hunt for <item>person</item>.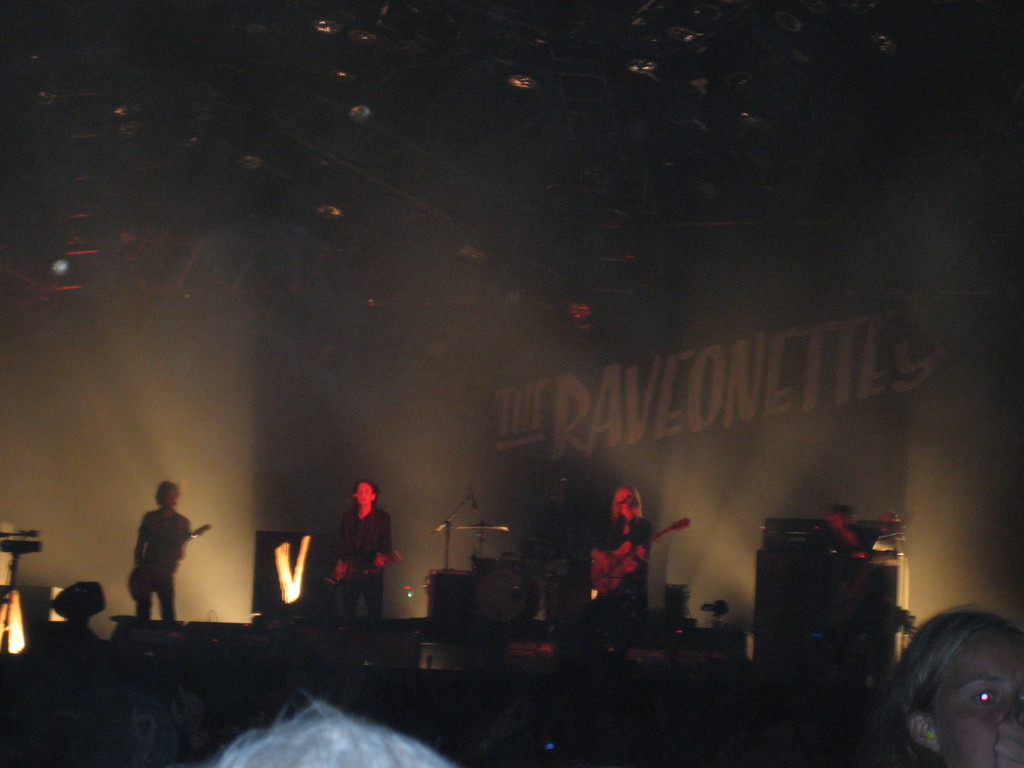
Hunted down at 201, 699, 459, 767.
